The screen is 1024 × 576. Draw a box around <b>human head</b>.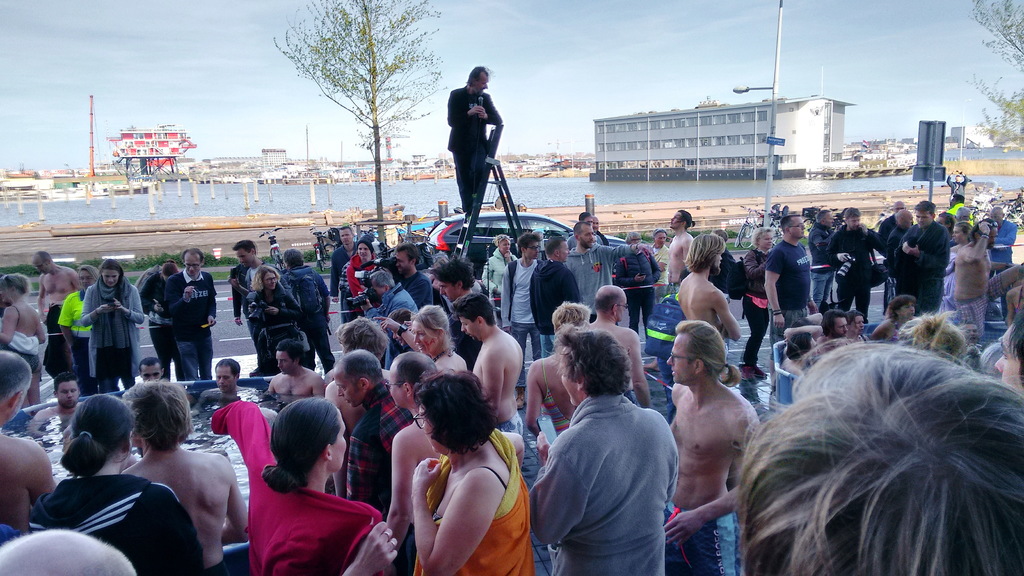
x1=0 y1=527 x2=134 y2=575.
